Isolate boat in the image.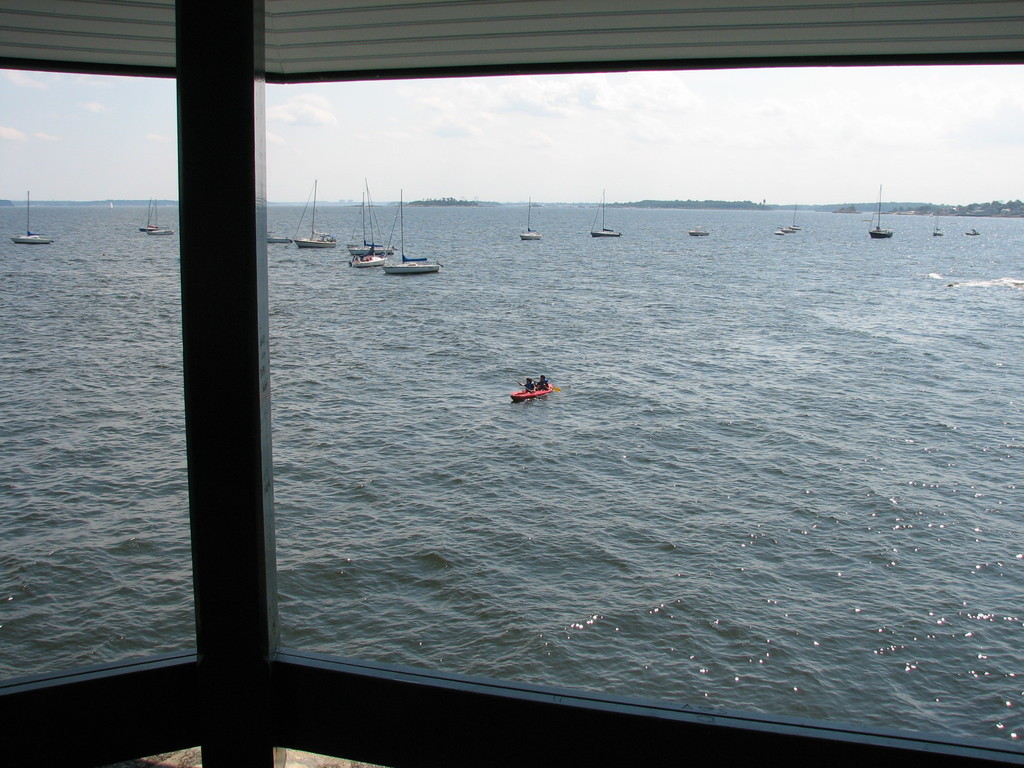
Isolated region: [143,196,174,237].
